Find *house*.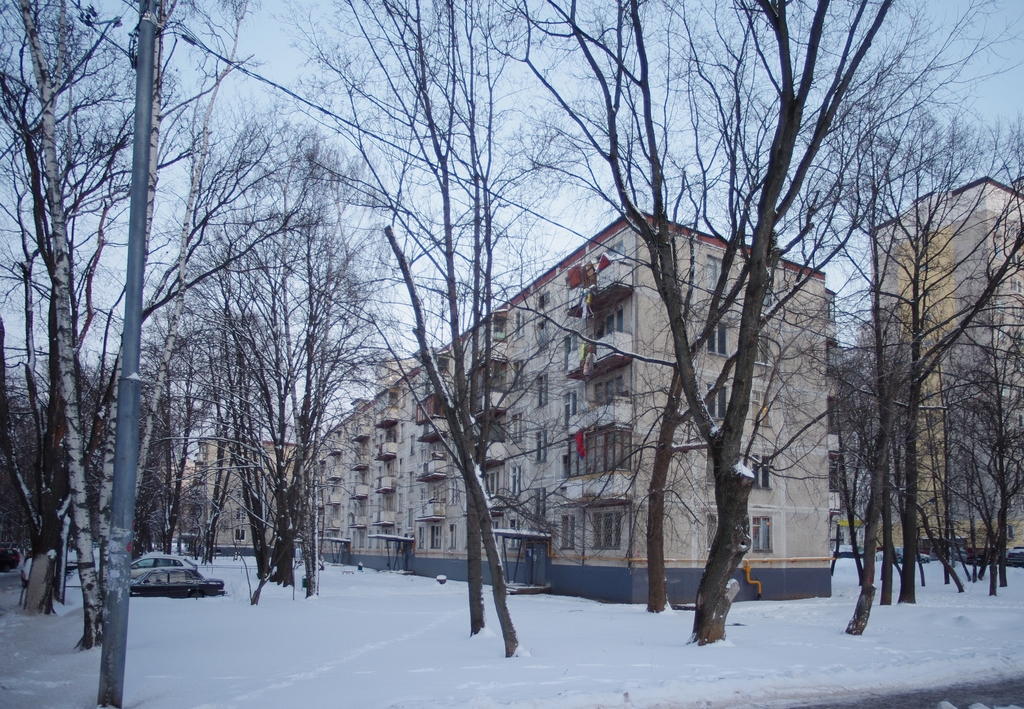
bbox(303, 209, 844, 596).
